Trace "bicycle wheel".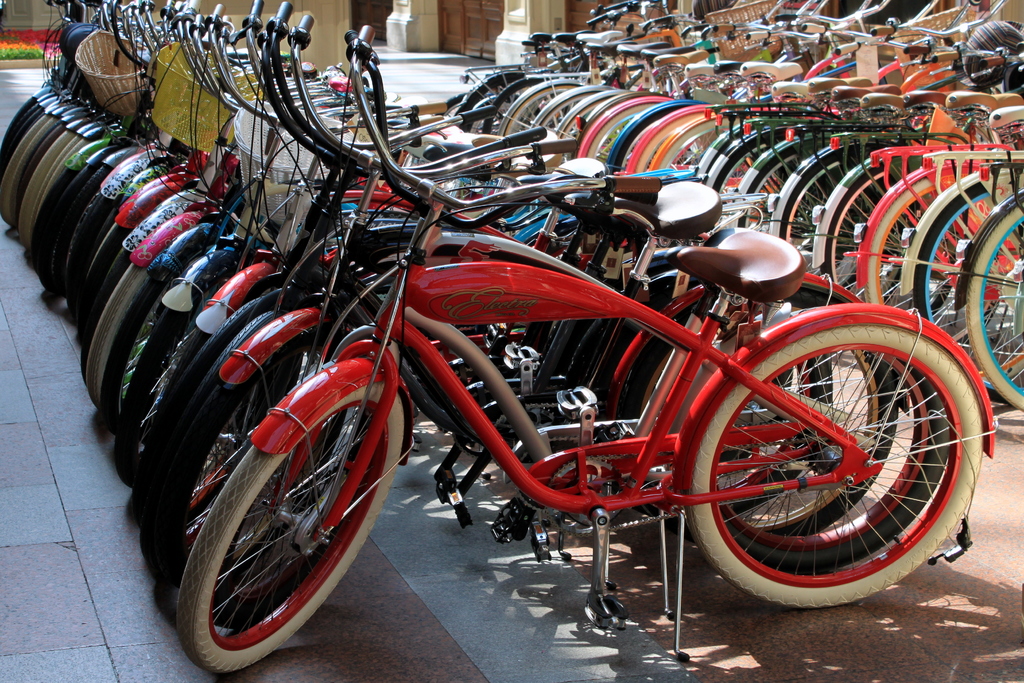
Traced to <region>701, 285, 899, 541</region>.
